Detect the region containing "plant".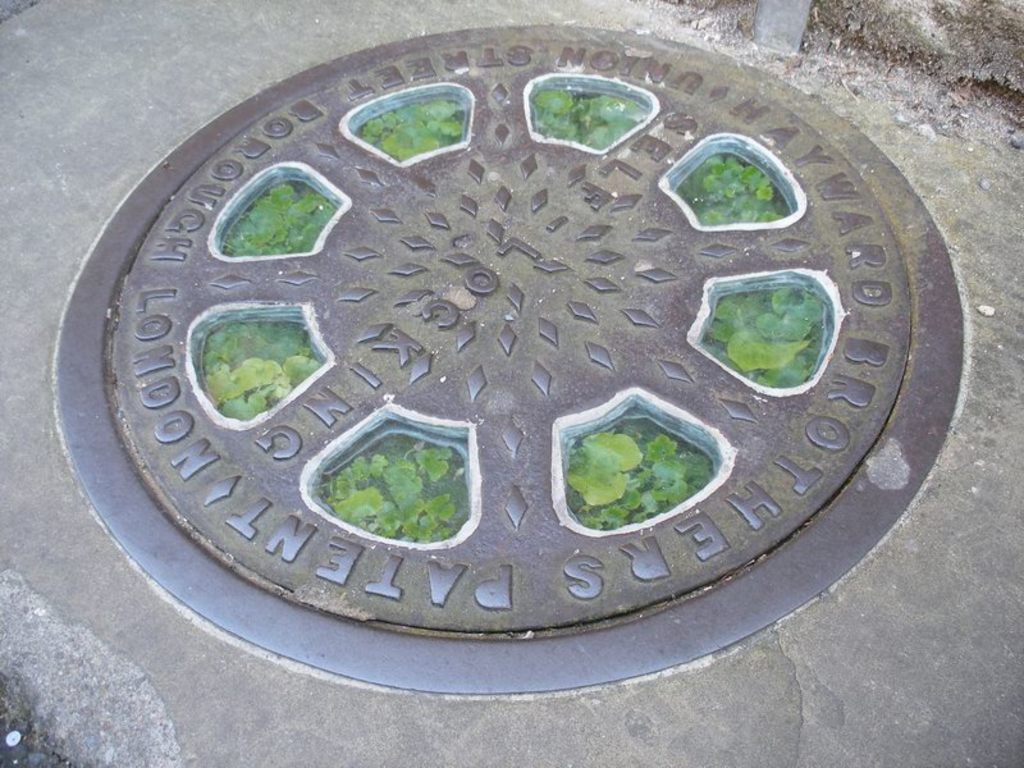
box(695, 275, 832, 393).
